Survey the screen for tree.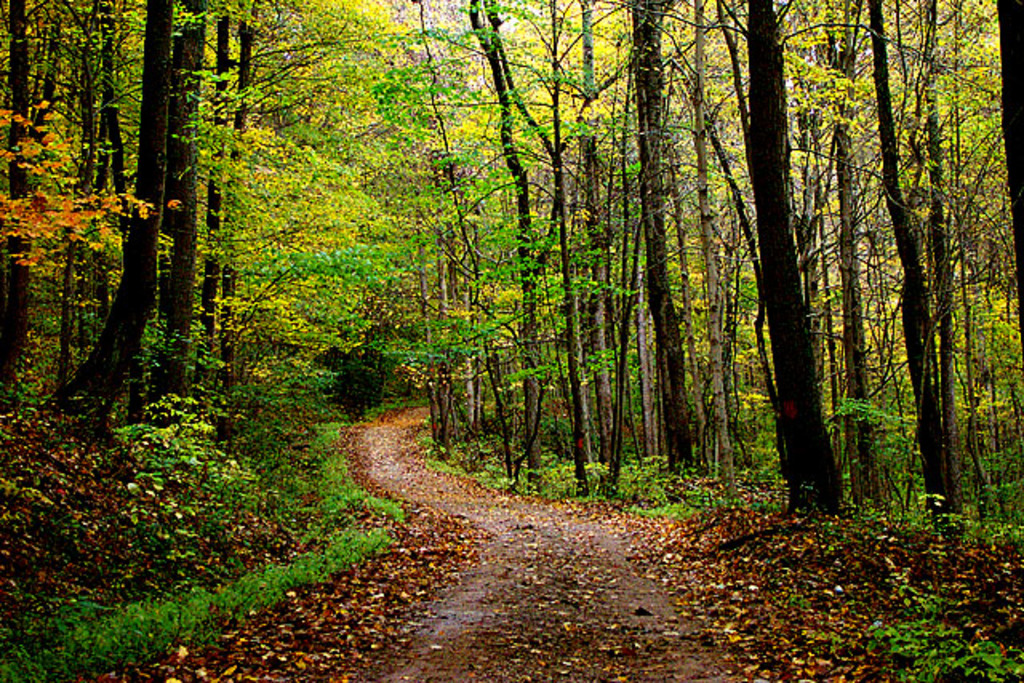
Survey found: {"left": 0, "top": 0, "right": 1022, "bottom": 525}.
